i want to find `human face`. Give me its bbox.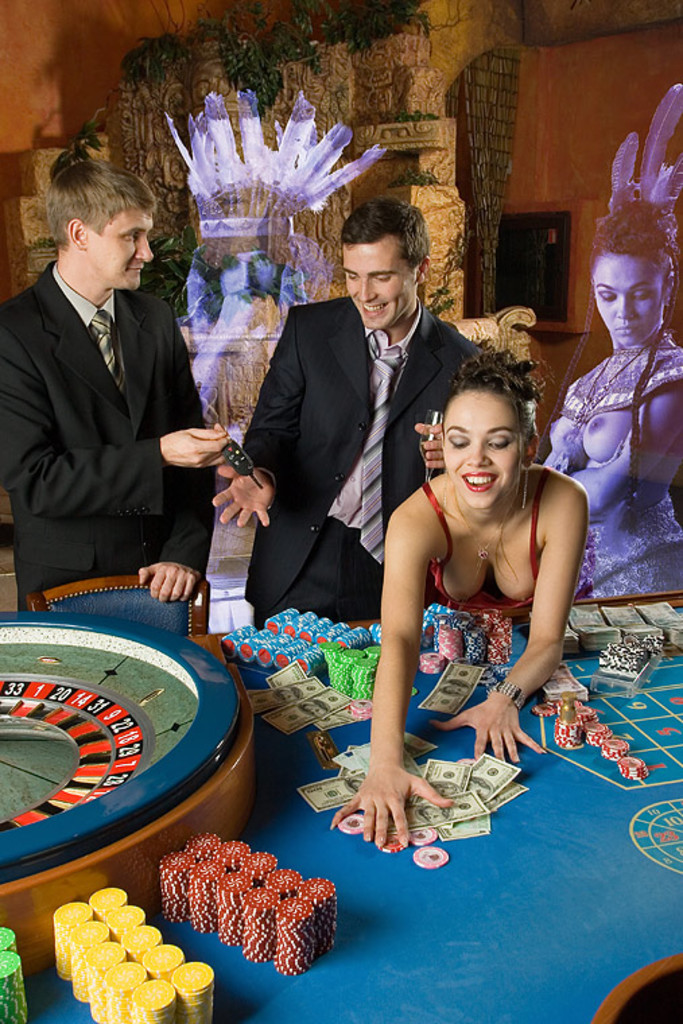
86,203,155,298.
